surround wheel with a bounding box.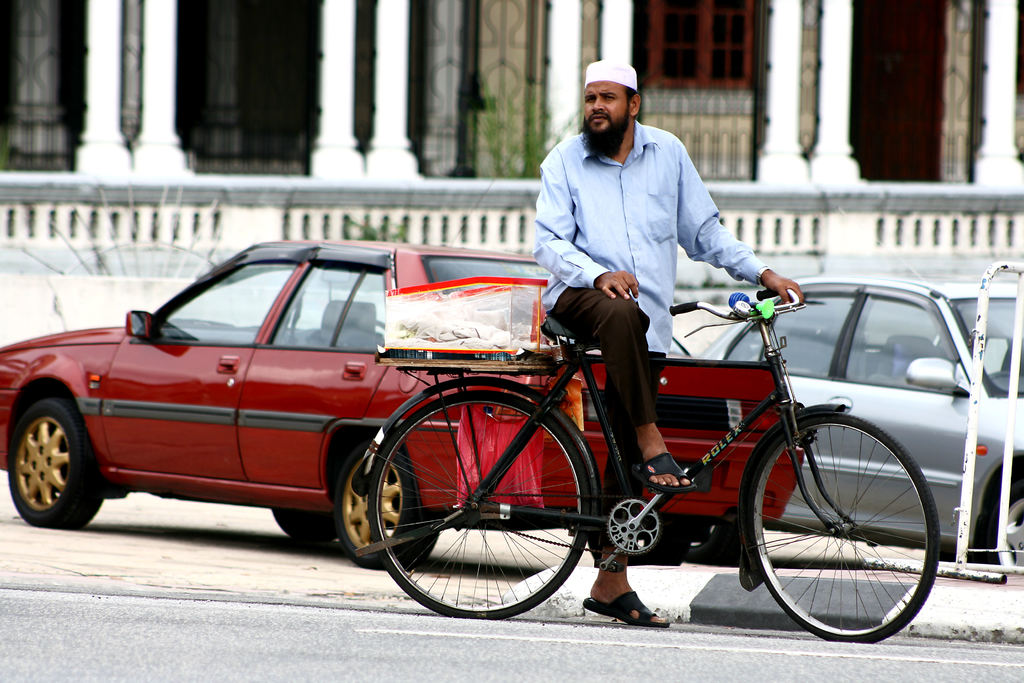
bbox(365, 388, 593, 625).
